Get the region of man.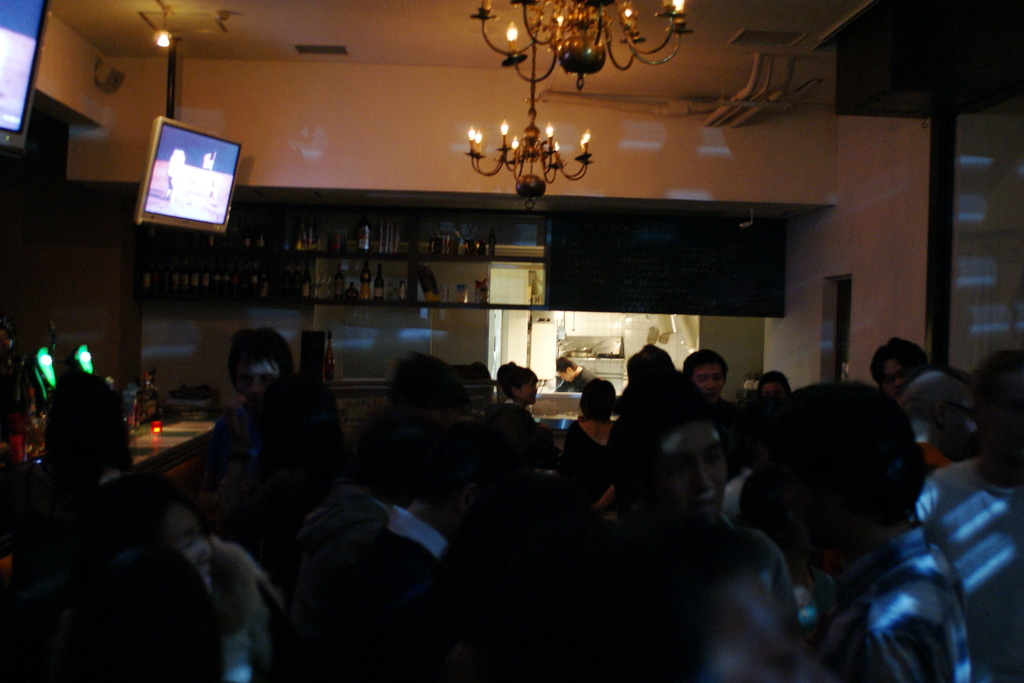
box=[296, 420, 512, 682].
